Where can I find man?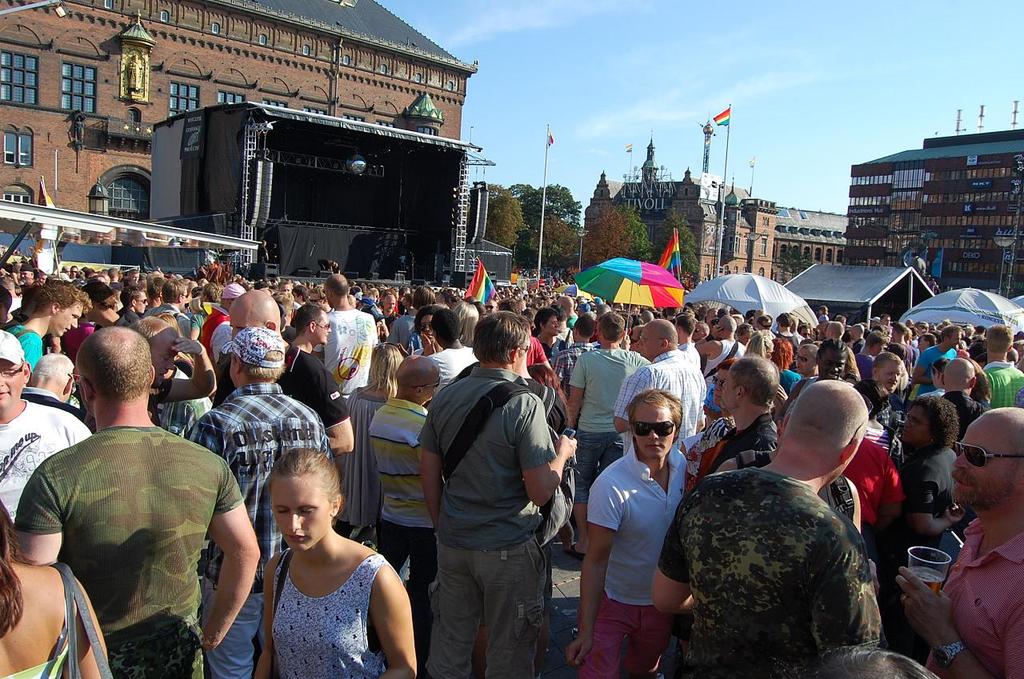
You can find it at {"x1": 697, "y1": 361, "x2": 776, "y2": 486}.
